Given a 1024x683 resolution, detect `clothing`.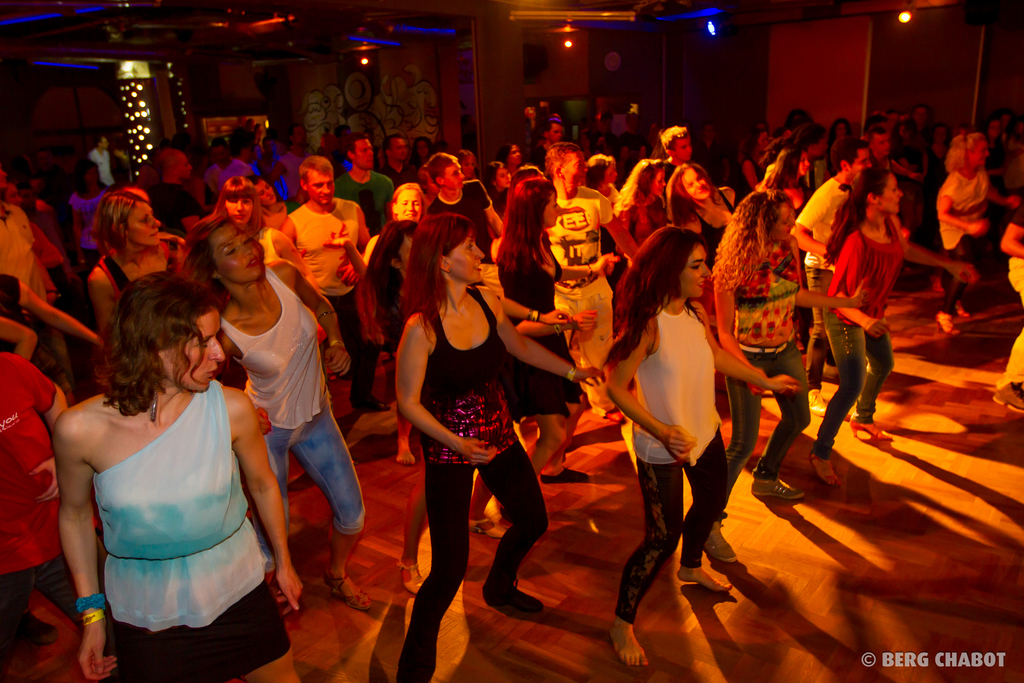
bbox=(289, 203, 362, 408).
